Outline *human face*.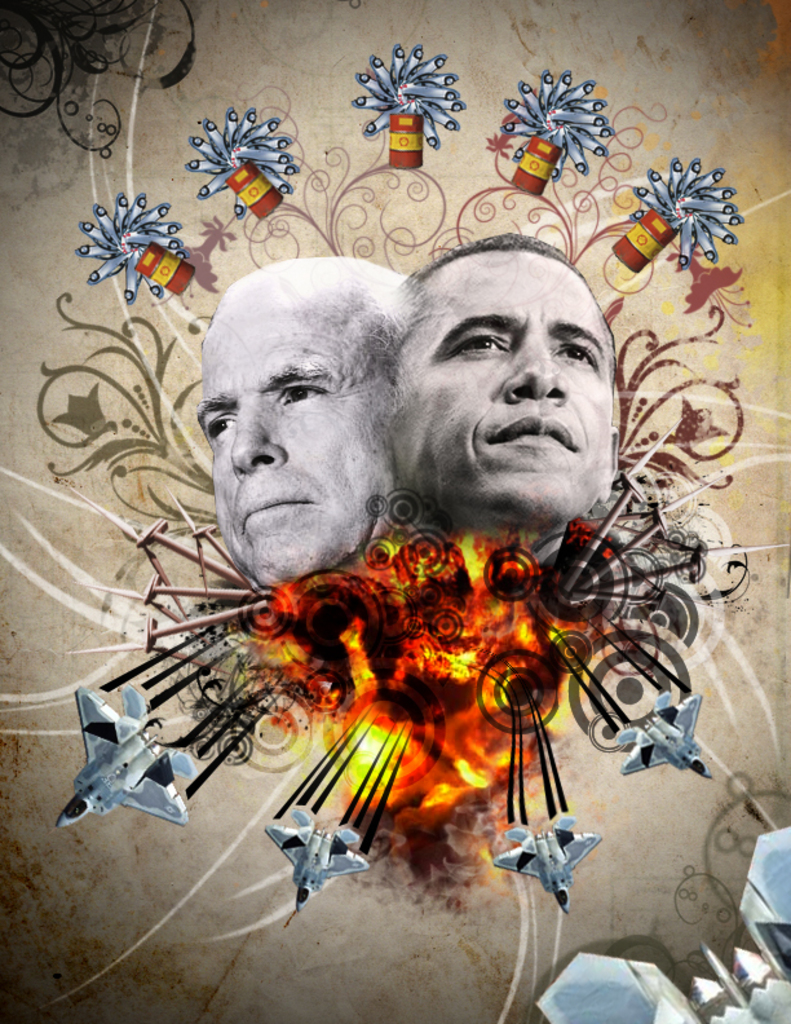
Outline: (396,253,610,526).
